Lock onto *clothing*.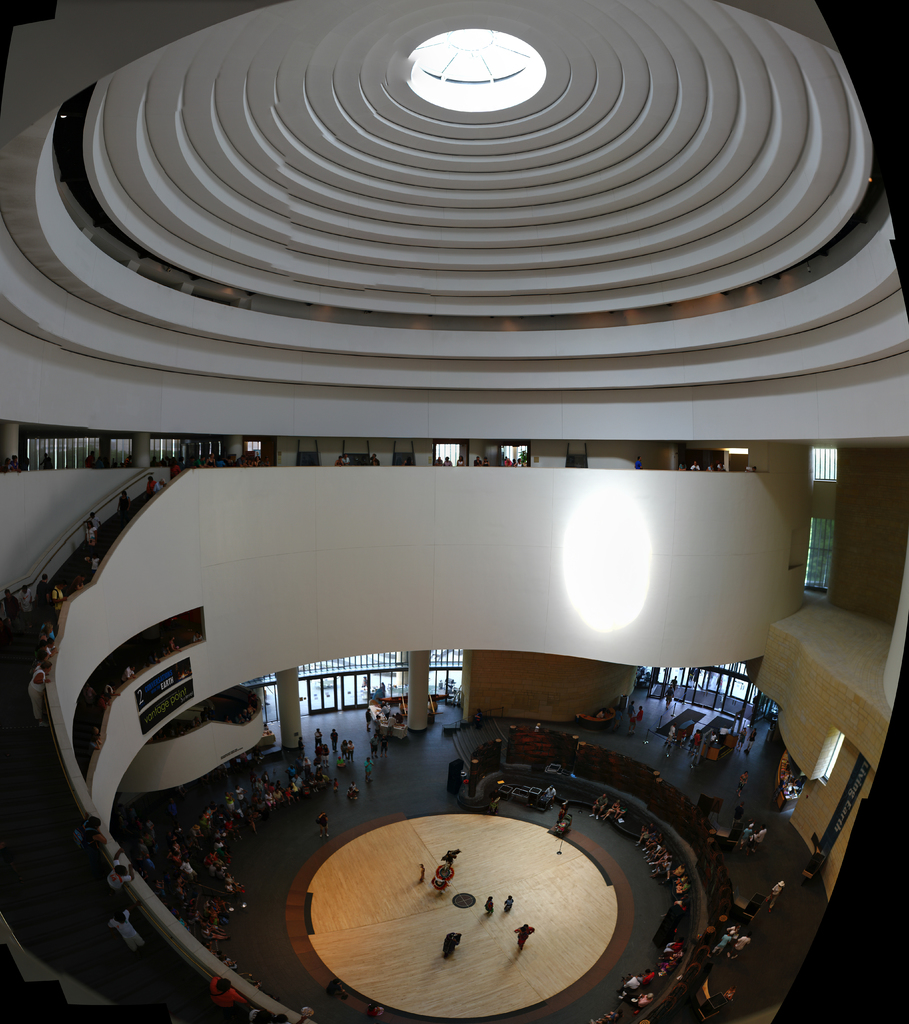
Locked: [x1=636, y1=708, x2=643, y2=724].
